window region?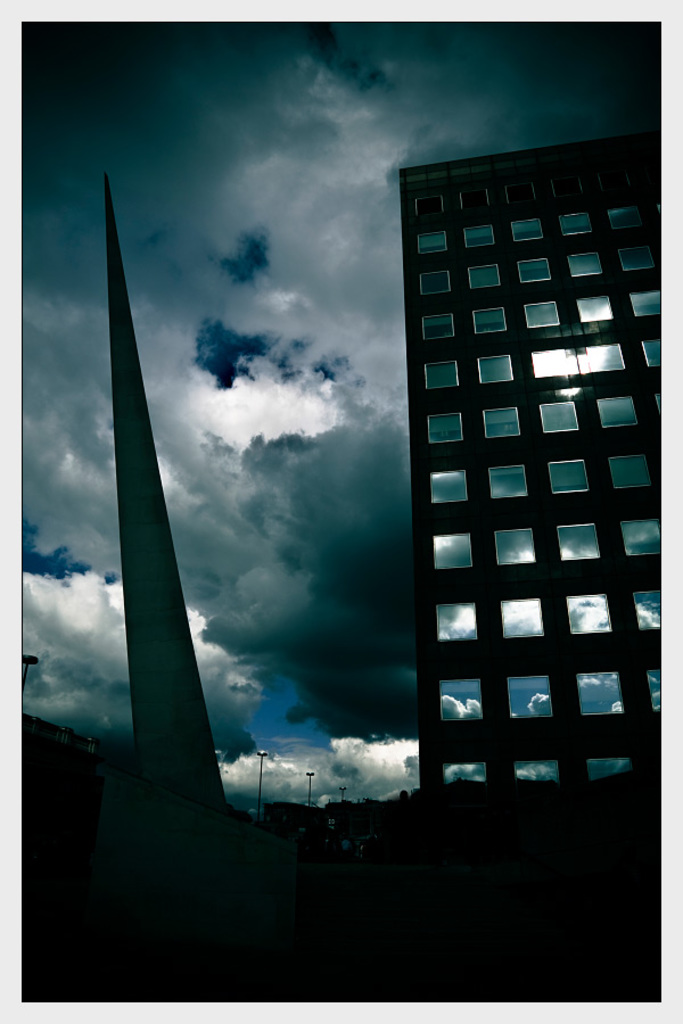
607, 205, 645, 230
